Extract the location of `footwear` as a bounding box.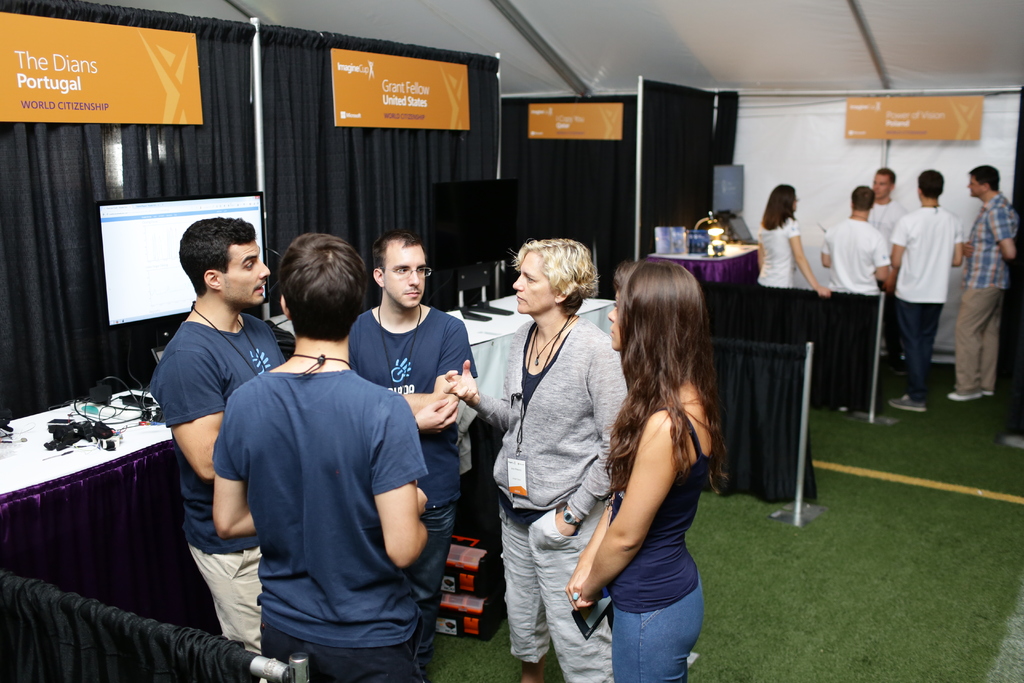
x1=948 y1=393 x2=982 y2=399.
